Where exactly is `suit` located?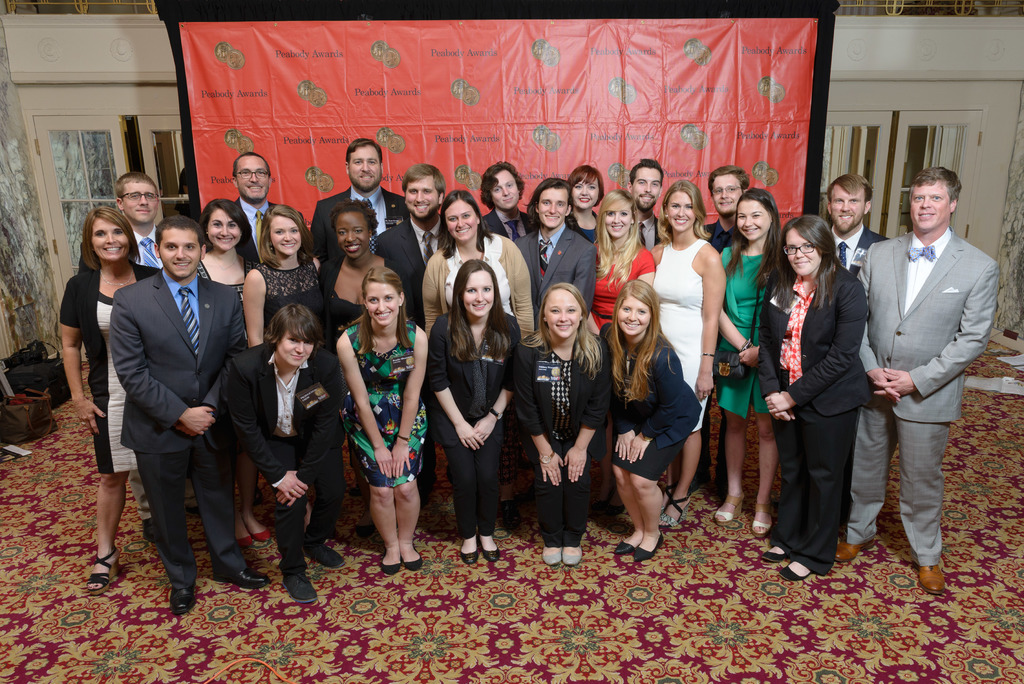
Its bounding box is x1=307, y1=184, x2=406, y2=271.
